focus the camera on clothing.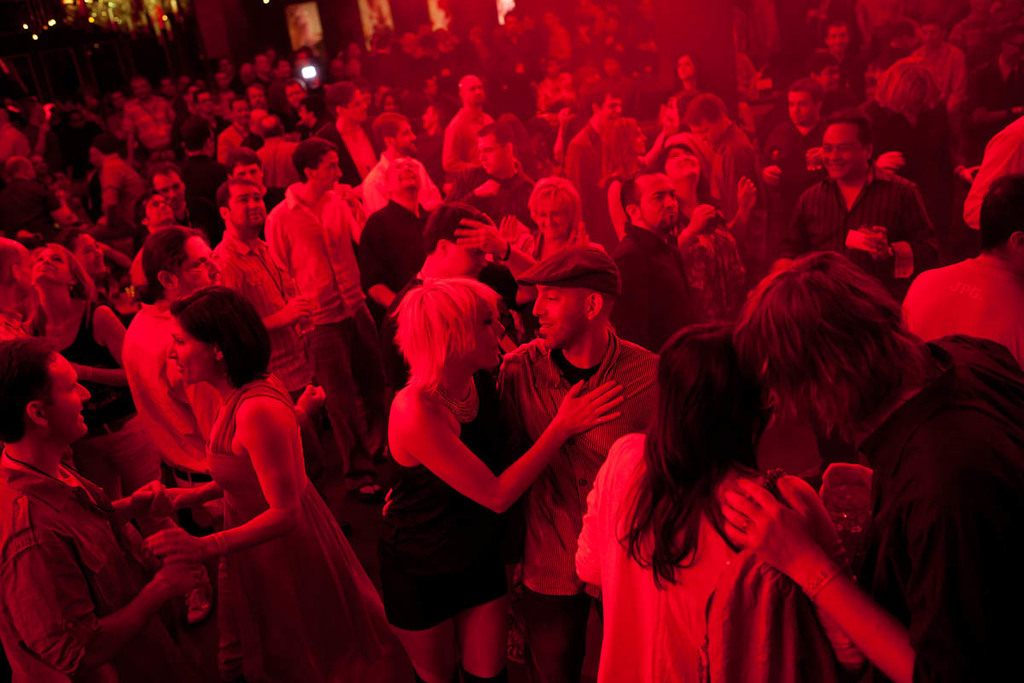
Focus region: <bbox>61, 294, 130, 493</bbox>.
